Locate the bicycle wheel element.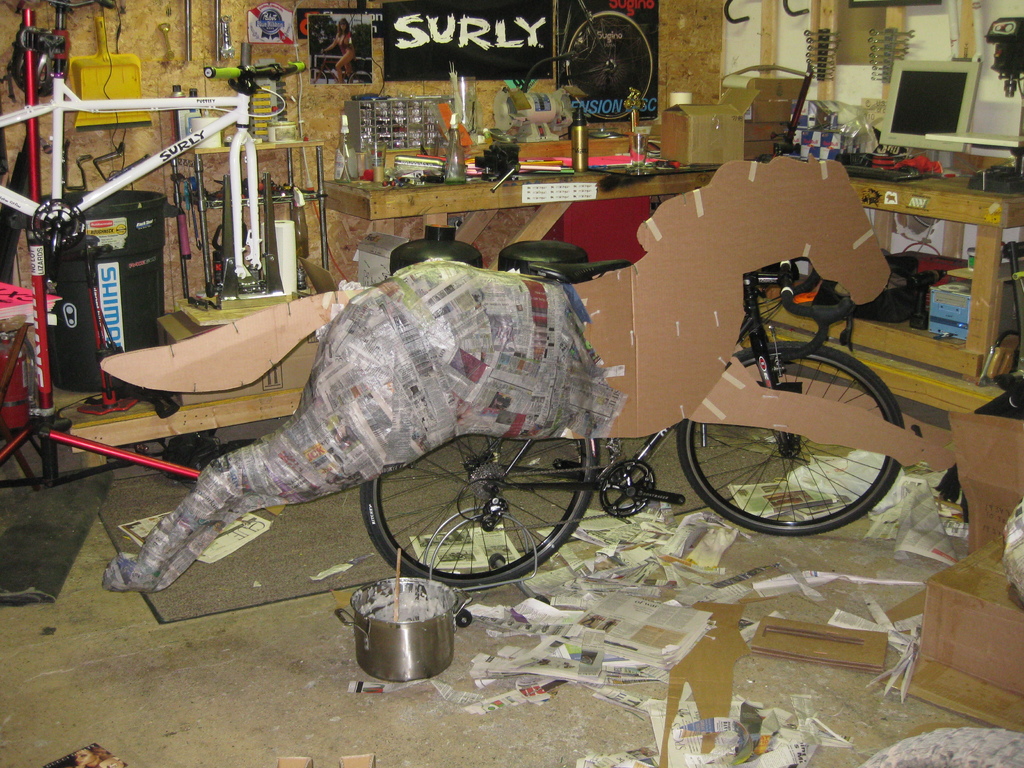
Element bbox: 360,440,588,599.
